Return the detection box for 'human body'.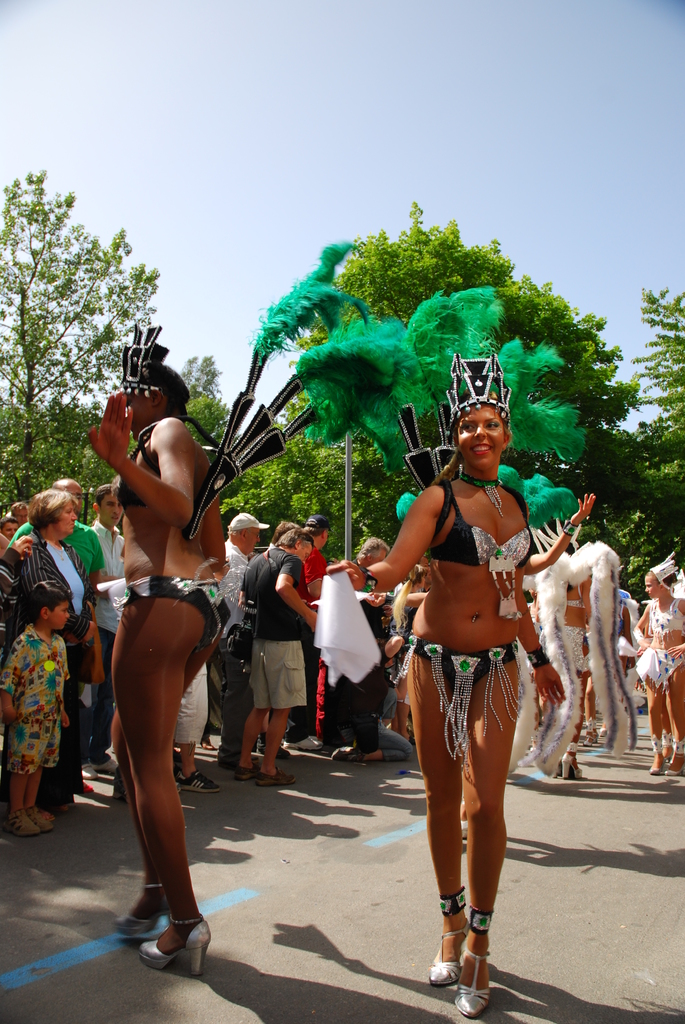
<box>88,276,235,979</box>.
